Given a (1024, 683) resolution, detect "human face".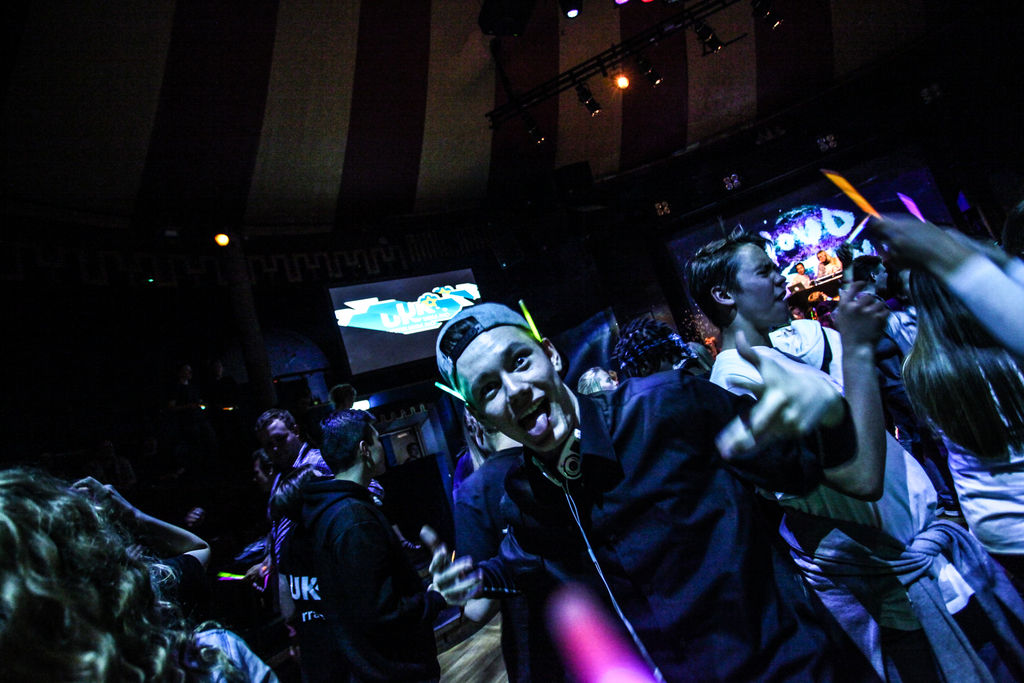
region(796, 261, 805, 279).
